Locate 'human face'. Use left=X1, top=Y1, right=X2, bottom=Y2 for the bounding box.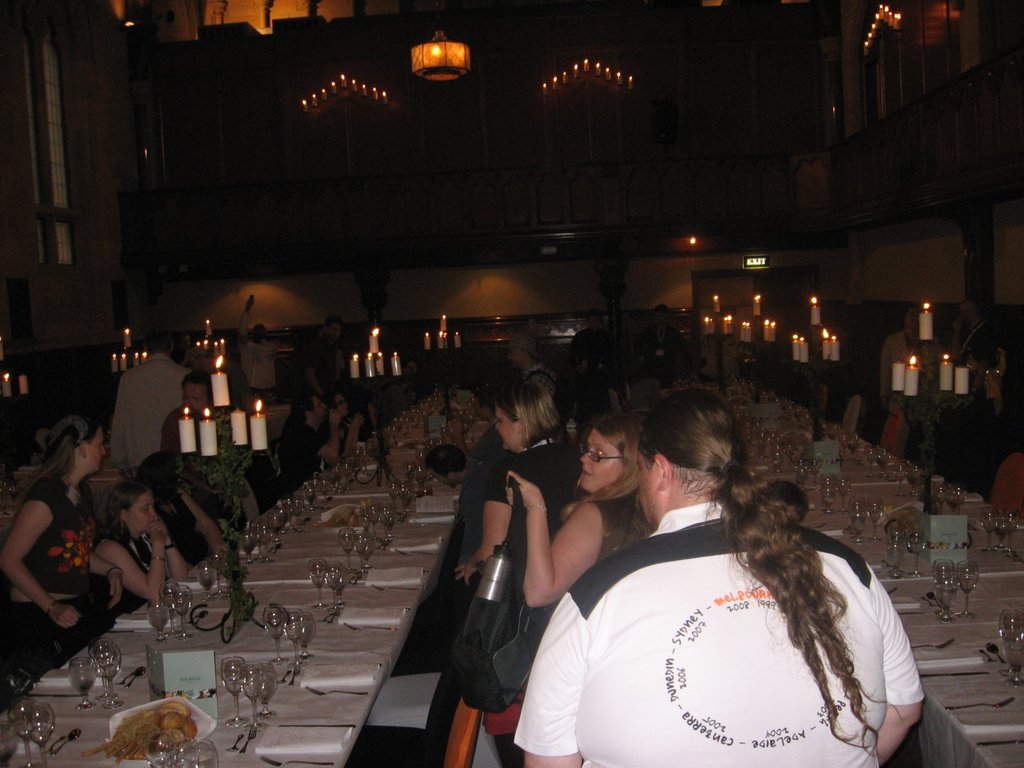
left=503, top=347, right=526, bottom=371.
